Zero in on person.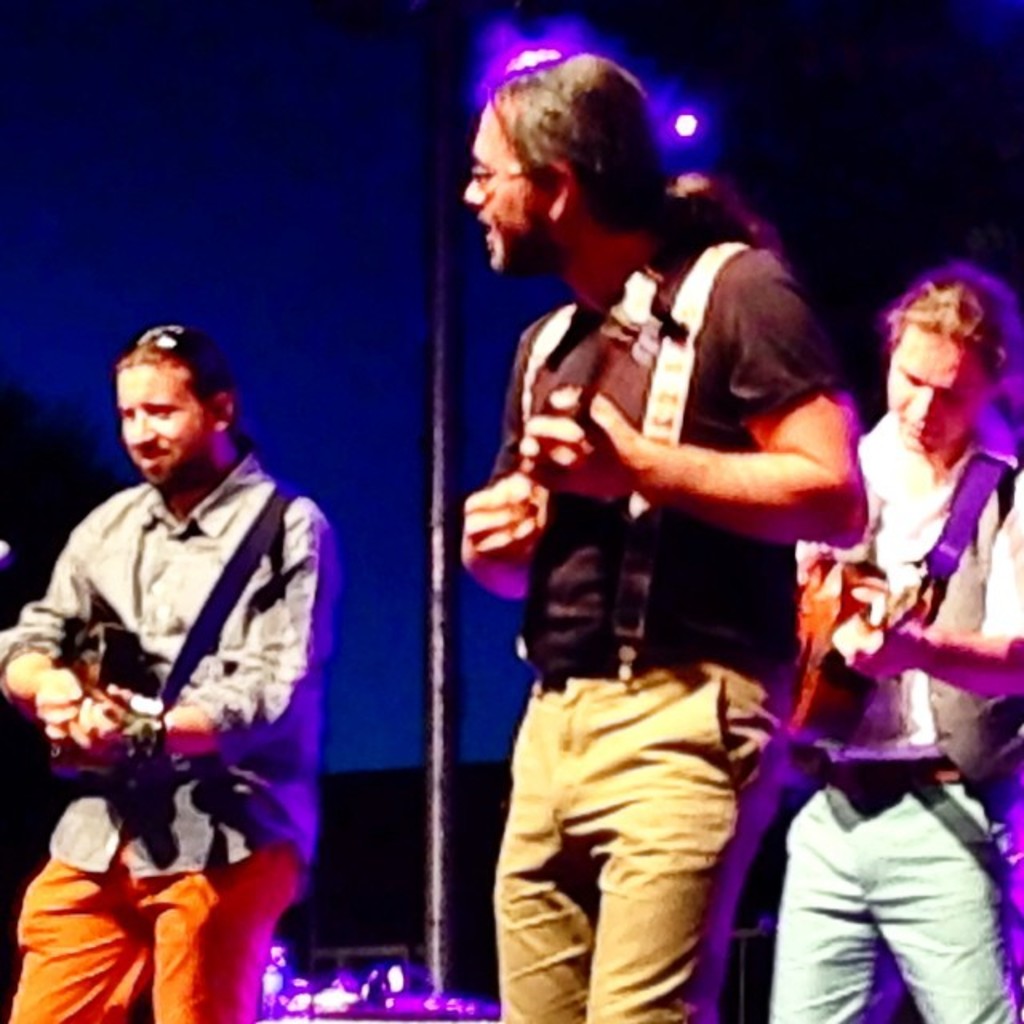
Zeroed in: 456 51 874 1022.
